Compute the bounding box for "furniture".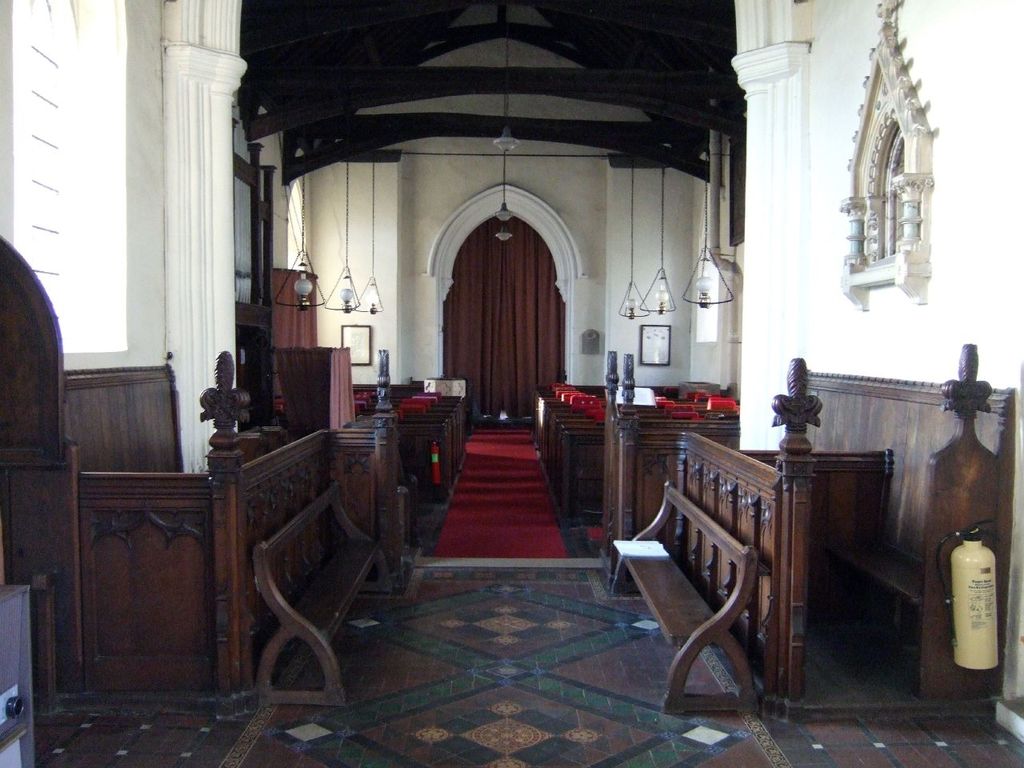
(2,586,32,767).
